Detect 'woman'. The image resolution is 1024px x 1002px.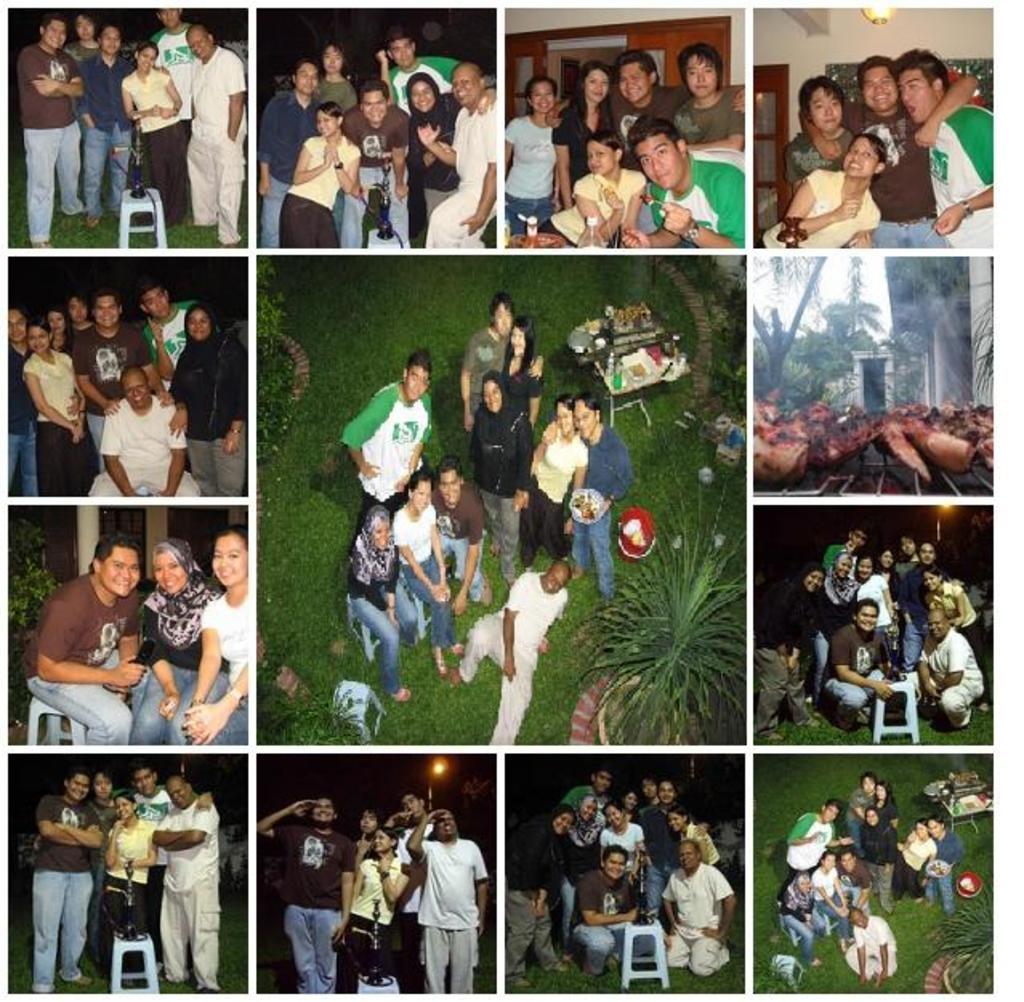
<bbox>558, 794, 604, 949</bbox>.
